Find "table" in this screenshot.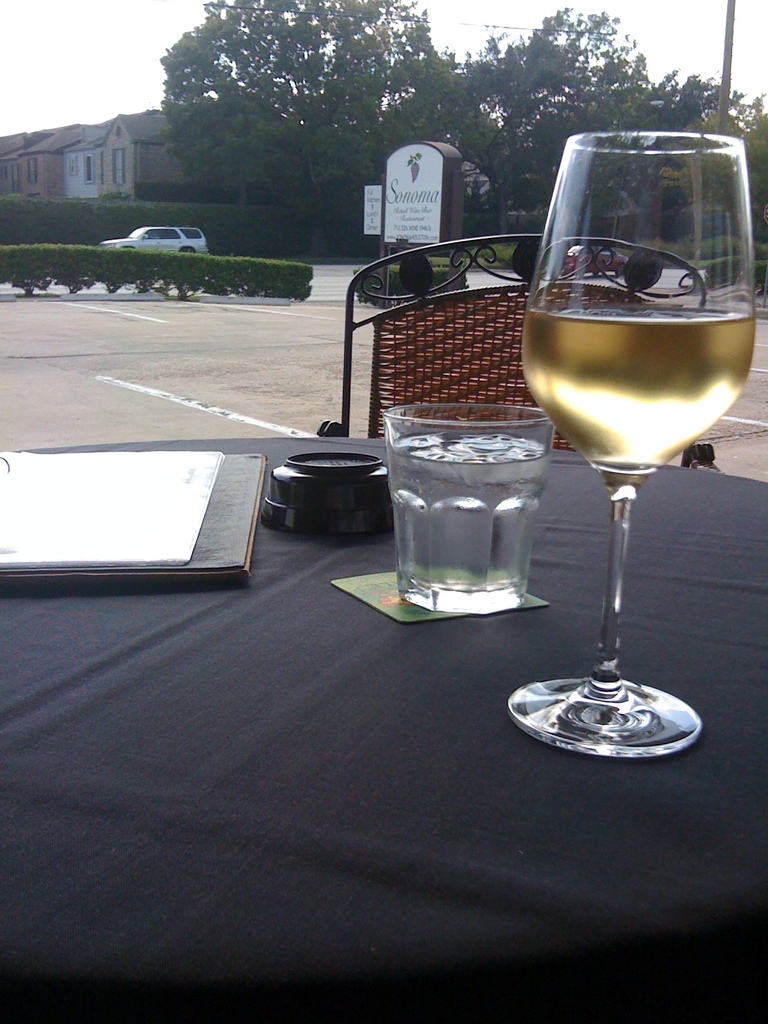
The bounding box for "table" is (17, 289, 767, 984).
